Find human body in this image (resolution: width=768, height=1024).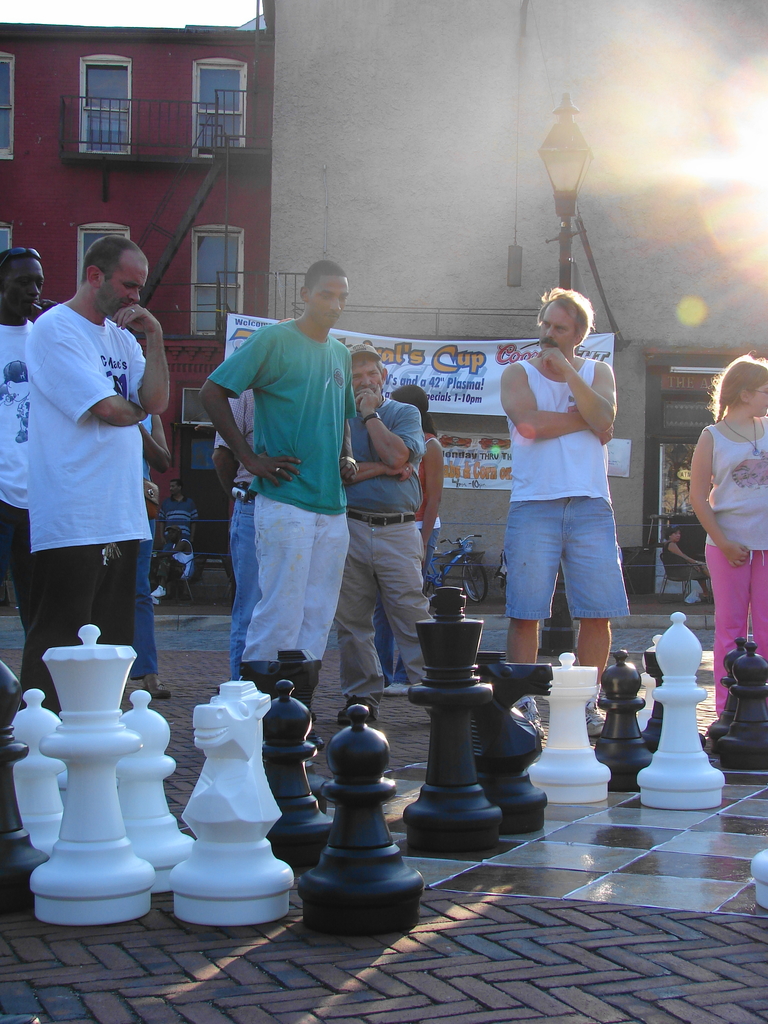
l=2, t=243, r=36, b=631.
